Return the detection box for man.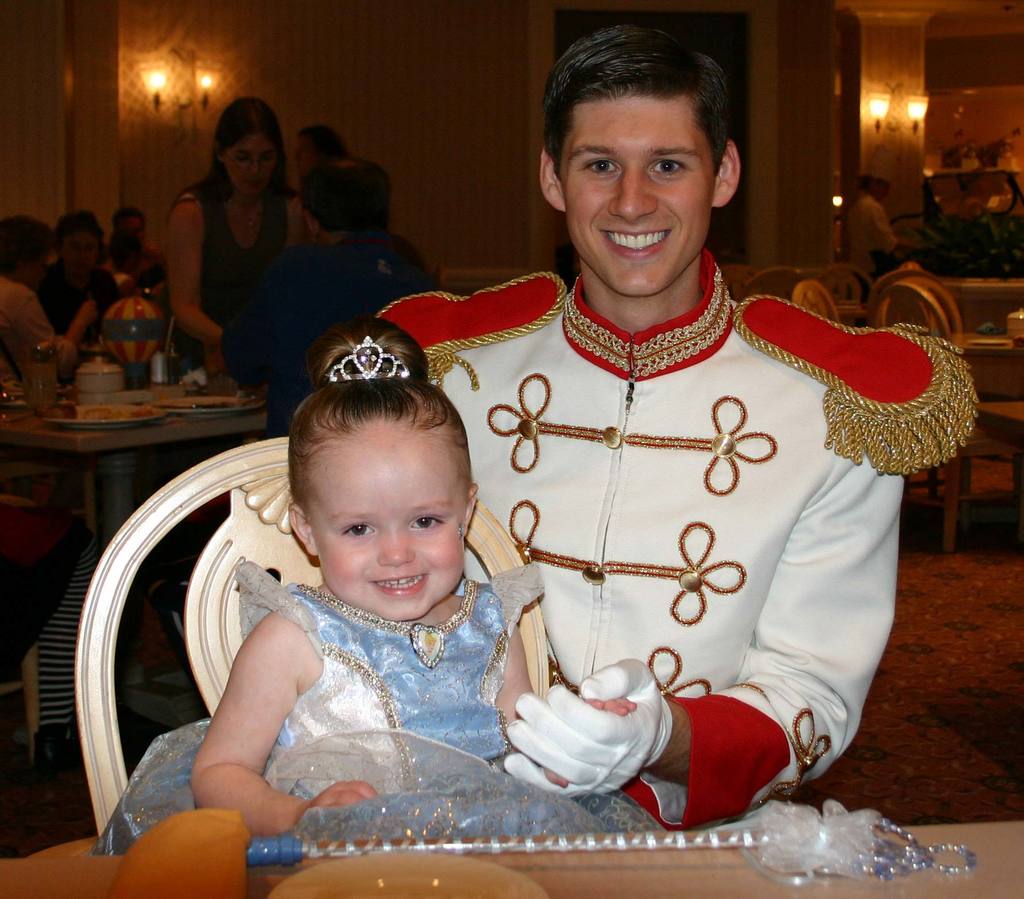
[108, 212, 173, 312].
